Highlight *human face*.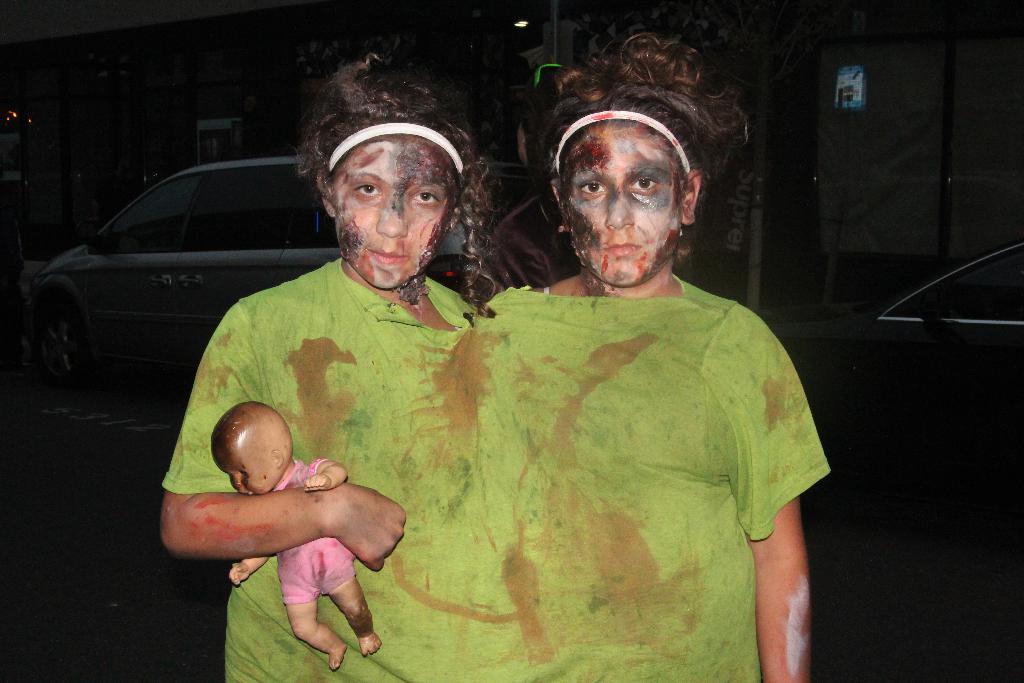
Highlighted region: bbox(558, 115, 687, 288).
